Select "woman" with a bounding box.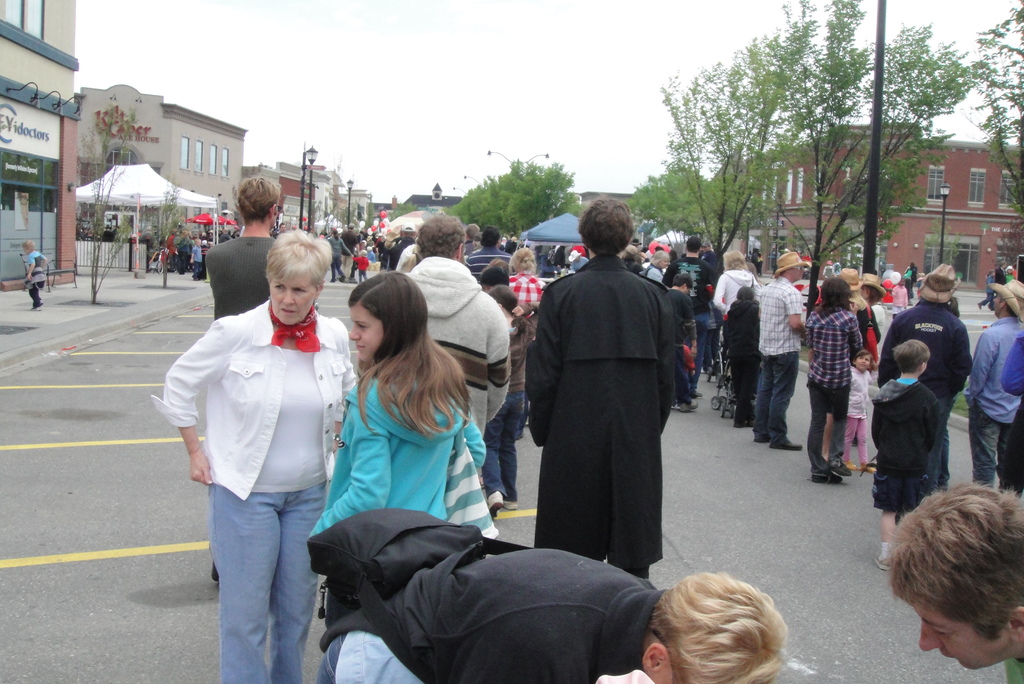
(639,248,669,287).
